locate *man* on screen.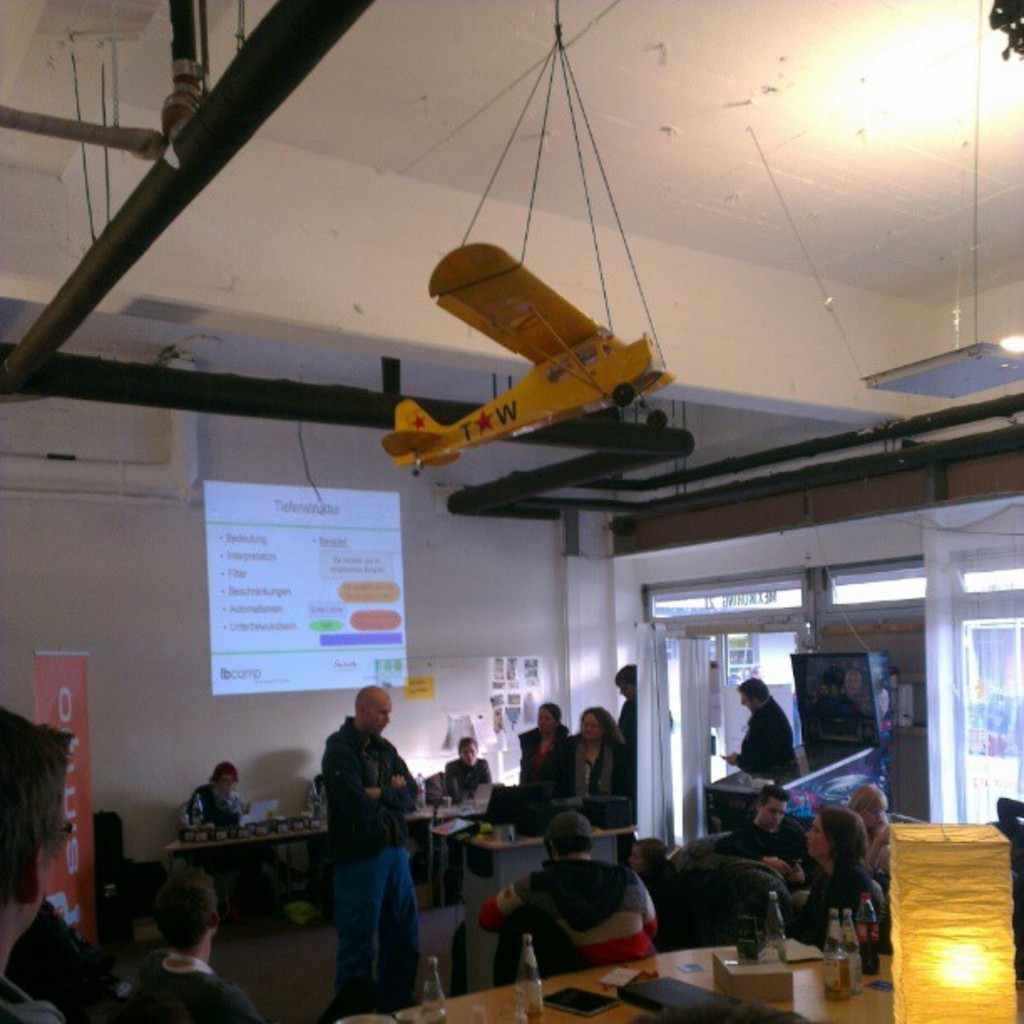
On screen at region(120, 868, 259, 1022).
